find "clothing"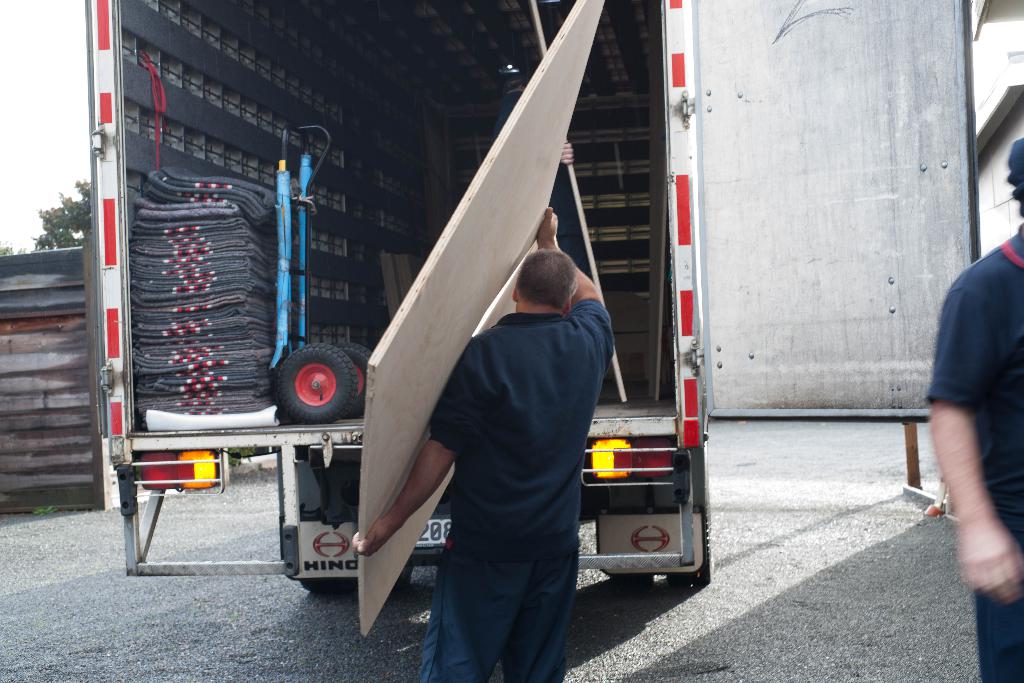
Rect(923, 231, 1023, 682)
